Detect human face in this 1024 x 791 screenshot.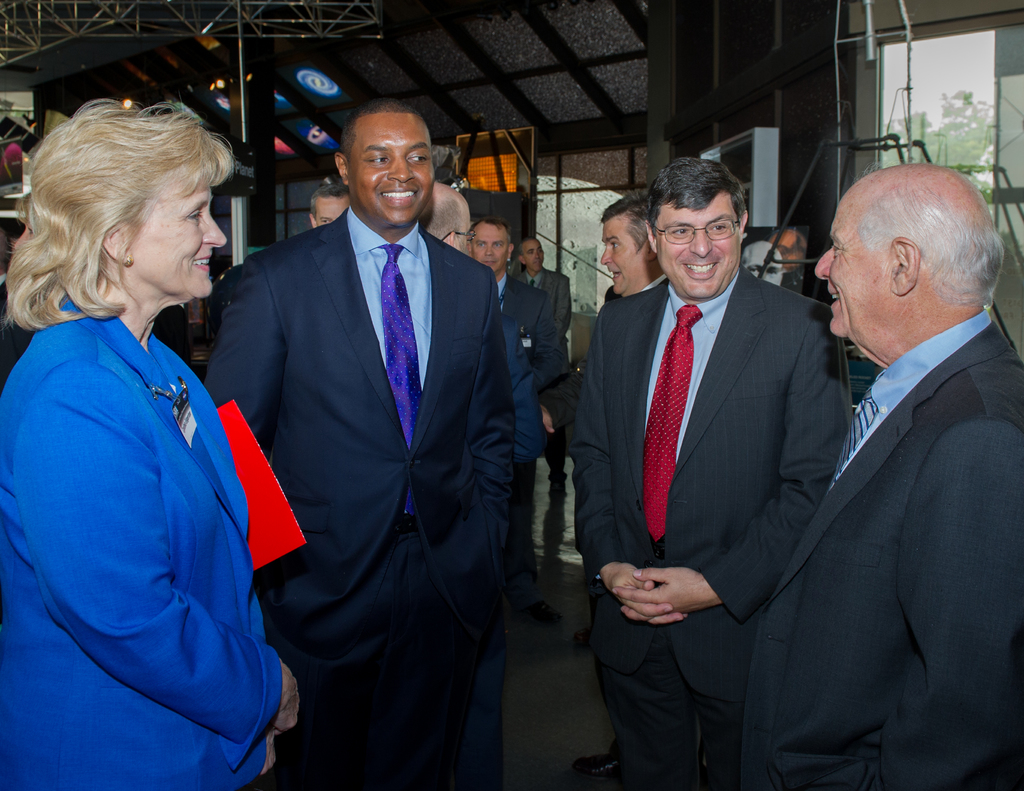
Detection: 355, 114, 434, 228.
